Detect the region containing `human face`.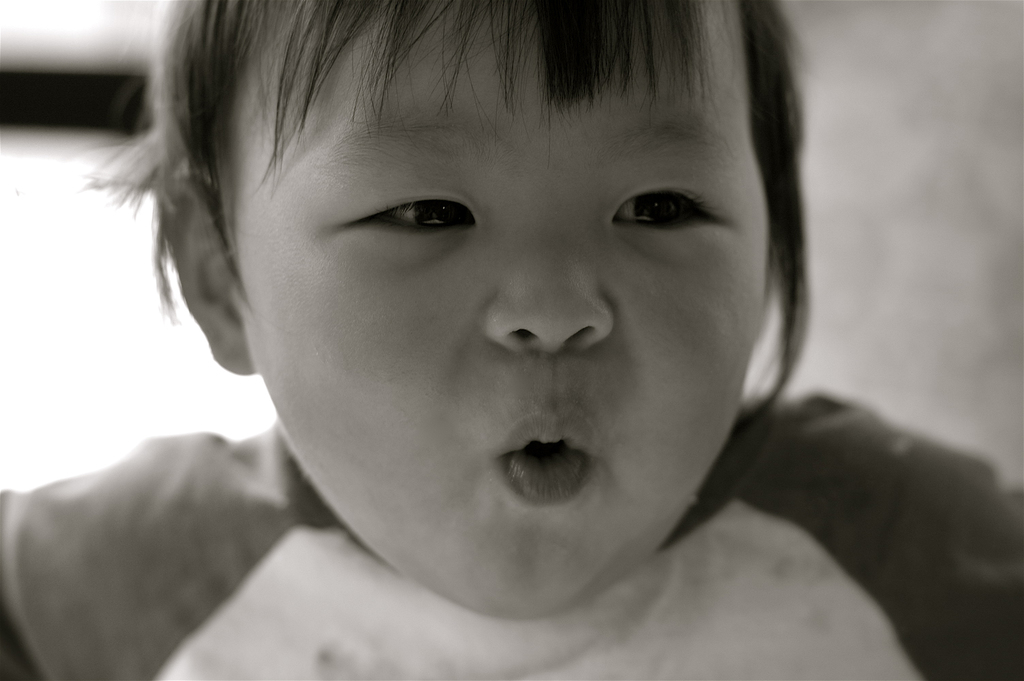
(230,4,774,618).
